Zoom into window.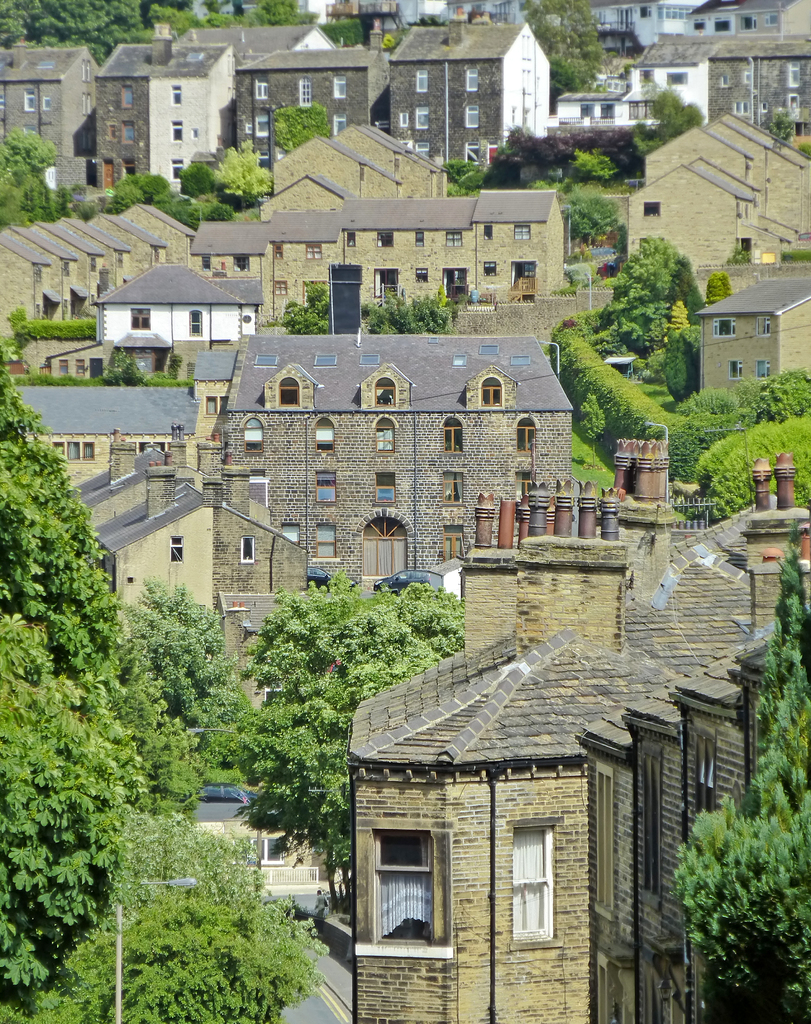
Zoom target: <bbox>438, 467, 465, 503</bbox>.
